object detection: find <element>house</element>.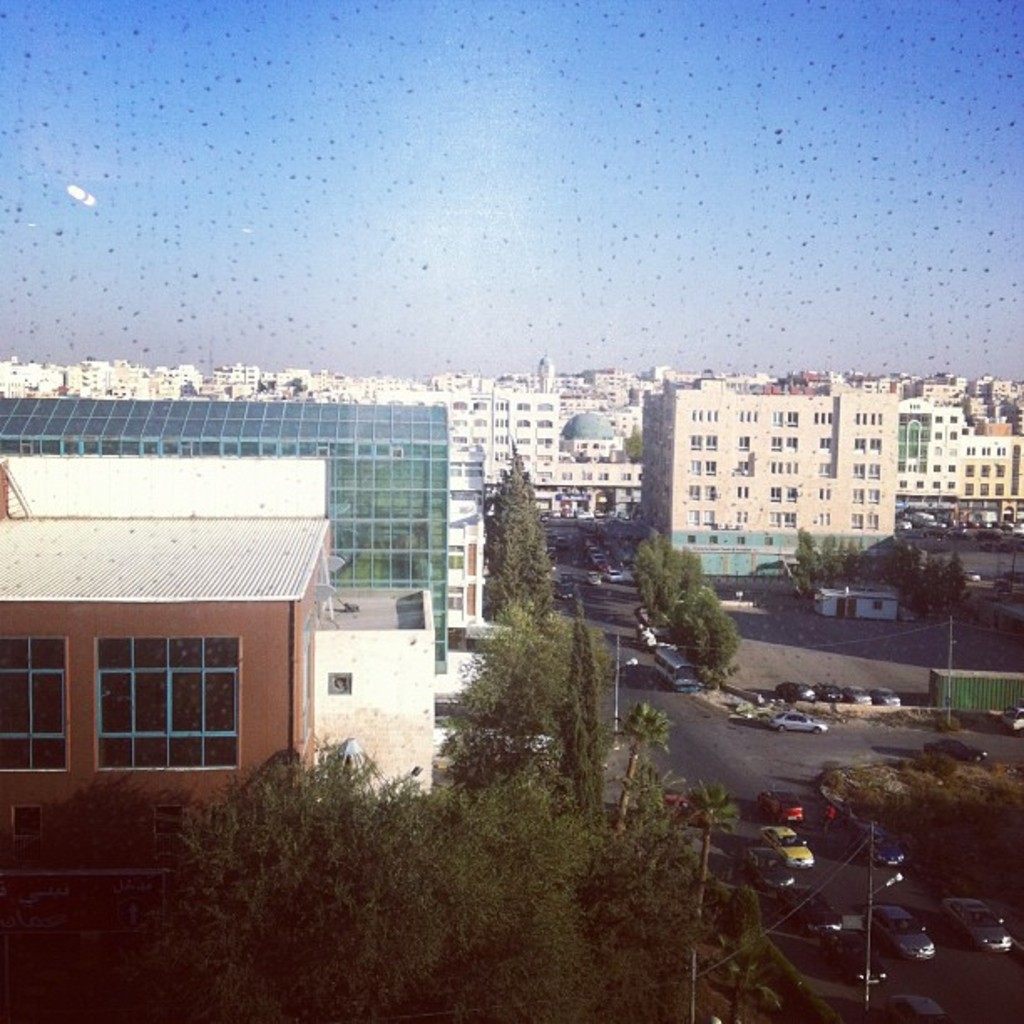
[x1=561, y1=378, x2=589, y2=400].
